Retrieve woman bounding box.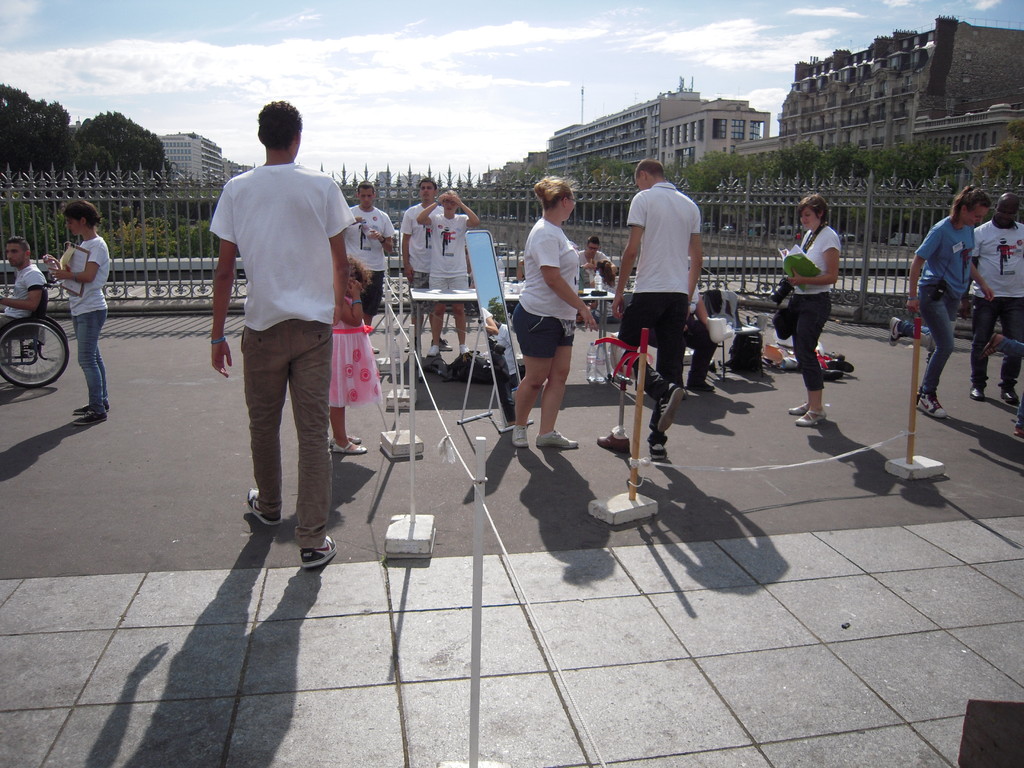
Bounding box: bbox=[38, 201, 112, 424].
